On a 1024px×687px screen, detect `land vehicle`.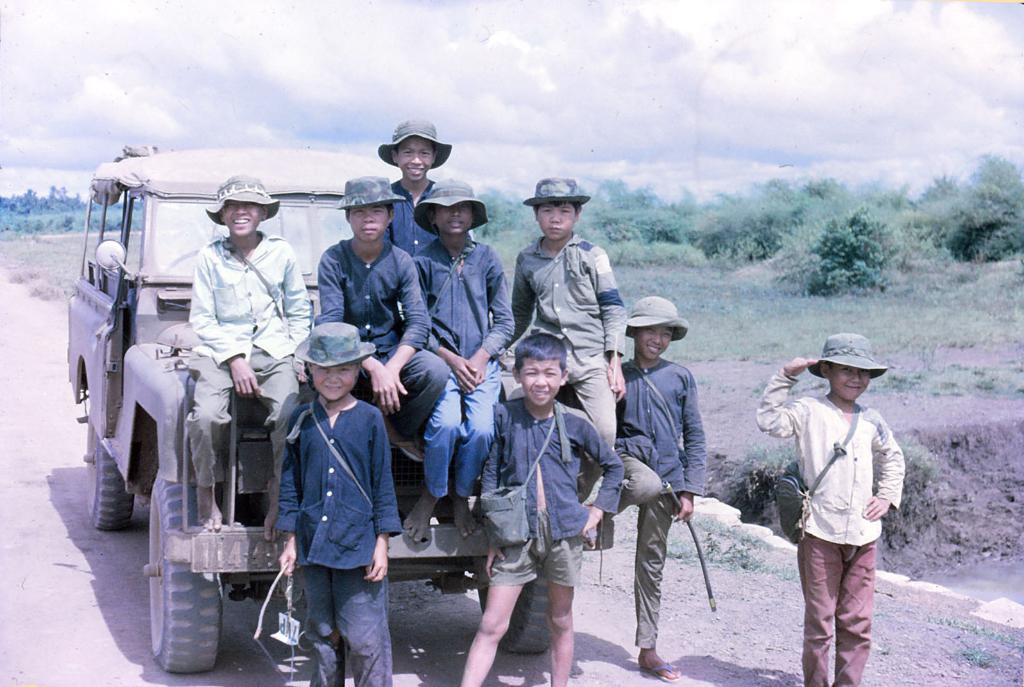
select_region(65, 137, 611, 674).
